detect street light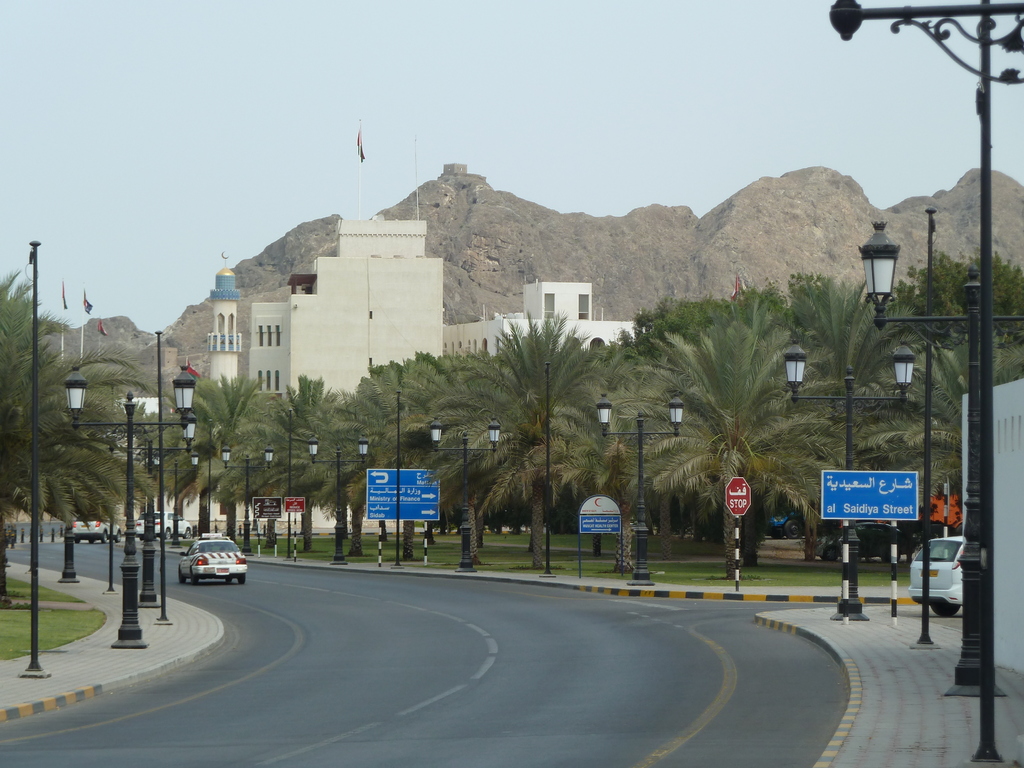
left=785, top=337, right=912, bottom=617
